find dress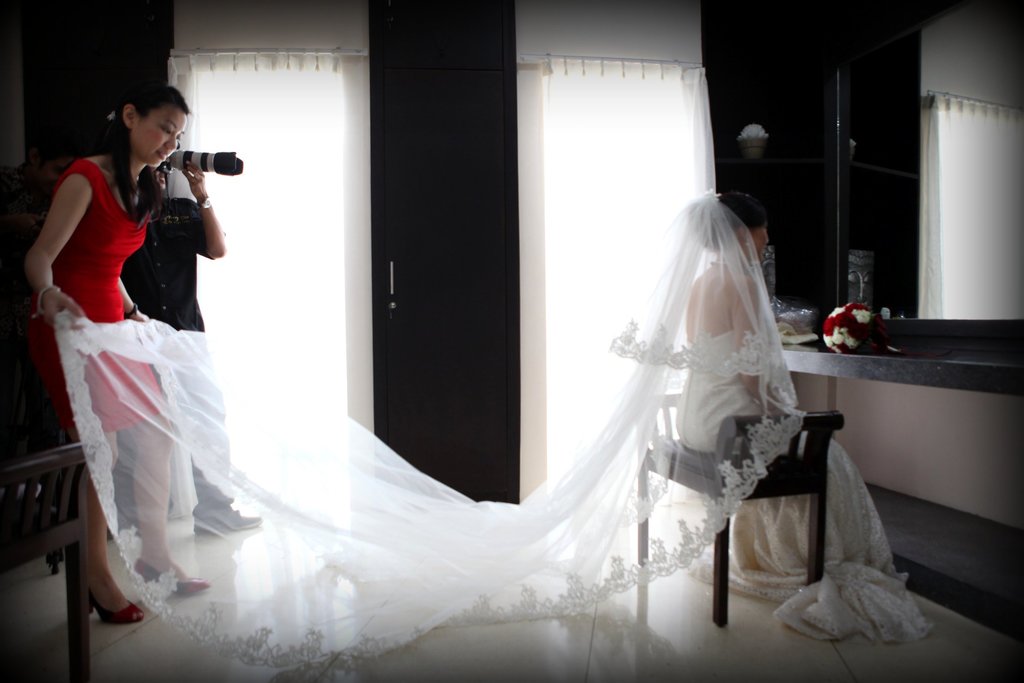
<box>34,108,854,638</box>
